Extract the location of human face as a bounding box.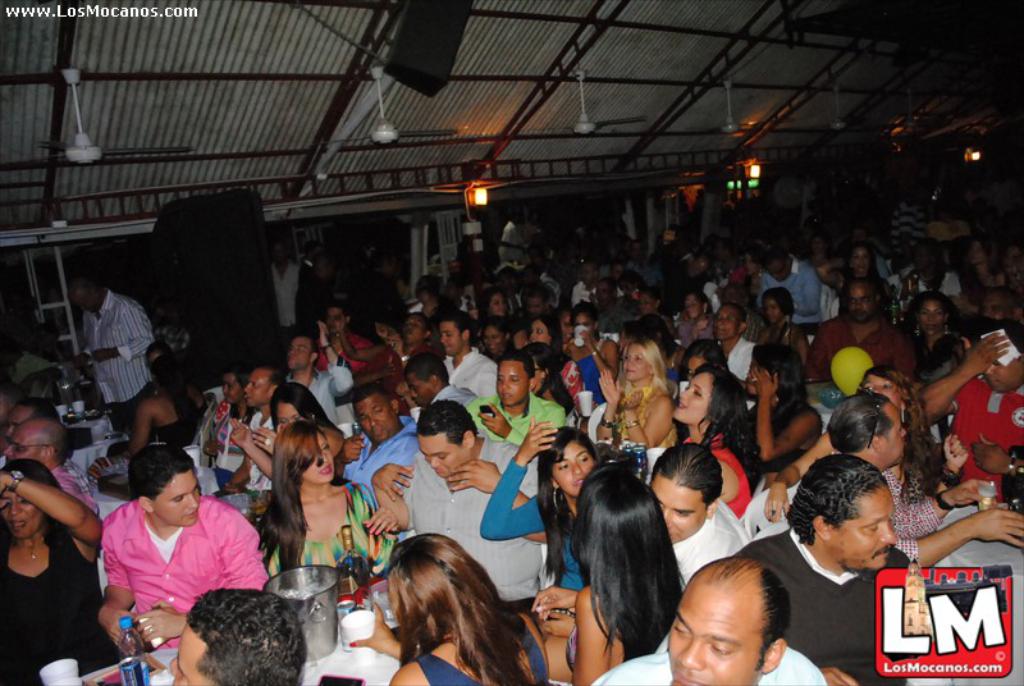
{"left": 494, "top": 360, "right": 529, "bottom": 403}.
